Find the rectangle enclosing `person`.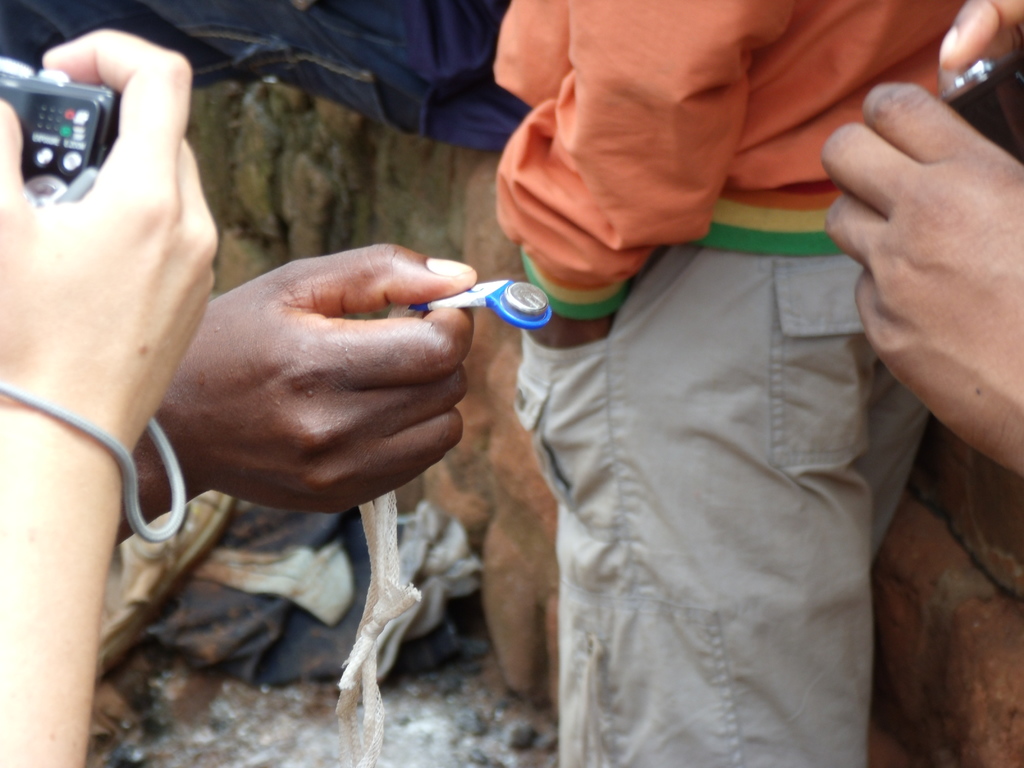
x1=493, y1=0, x2=968, y2=767.
